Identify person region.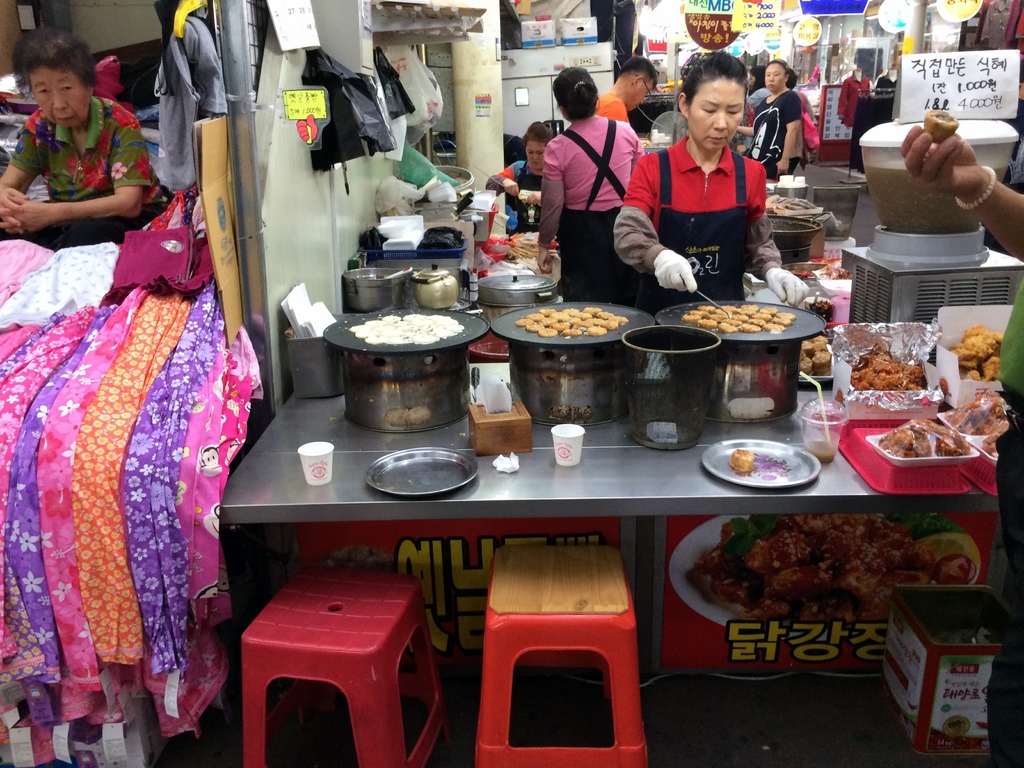
Region: (591, 56, 660, 152).
